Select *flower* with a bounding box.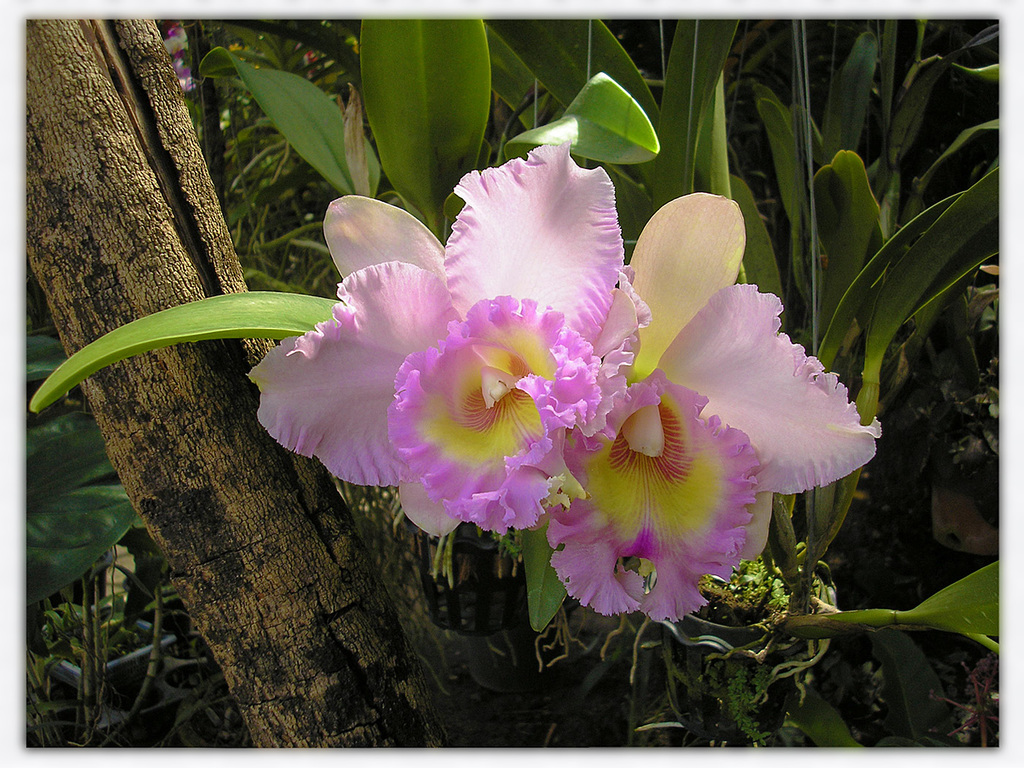
bbox=[264, 175, 649, 545].
